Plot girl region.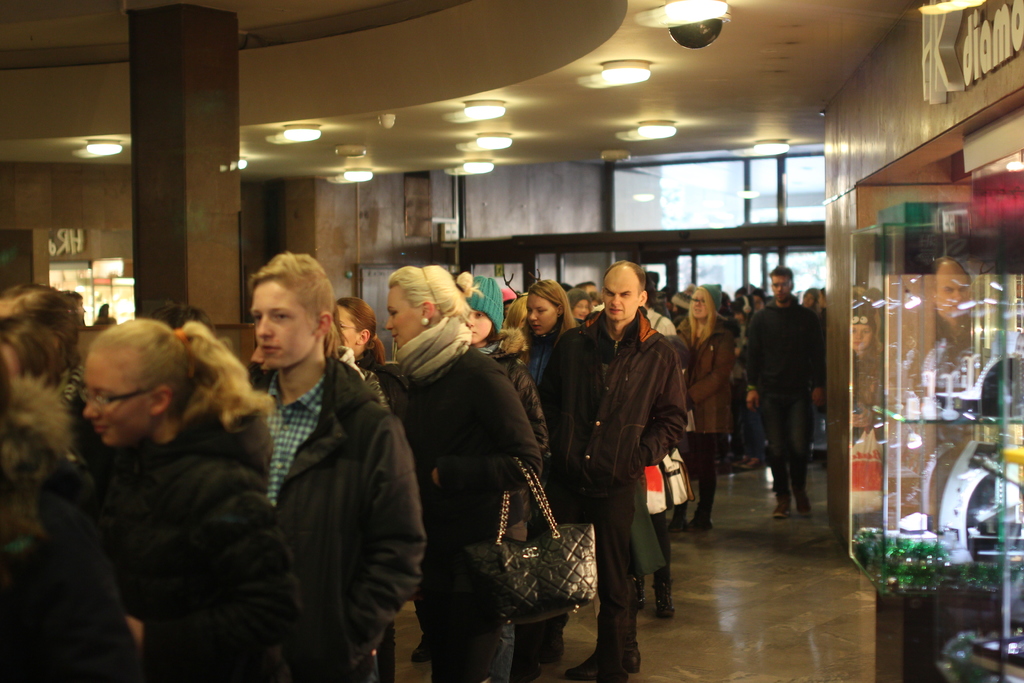
Plotted at bbox=(465, 273, 548, 682).
